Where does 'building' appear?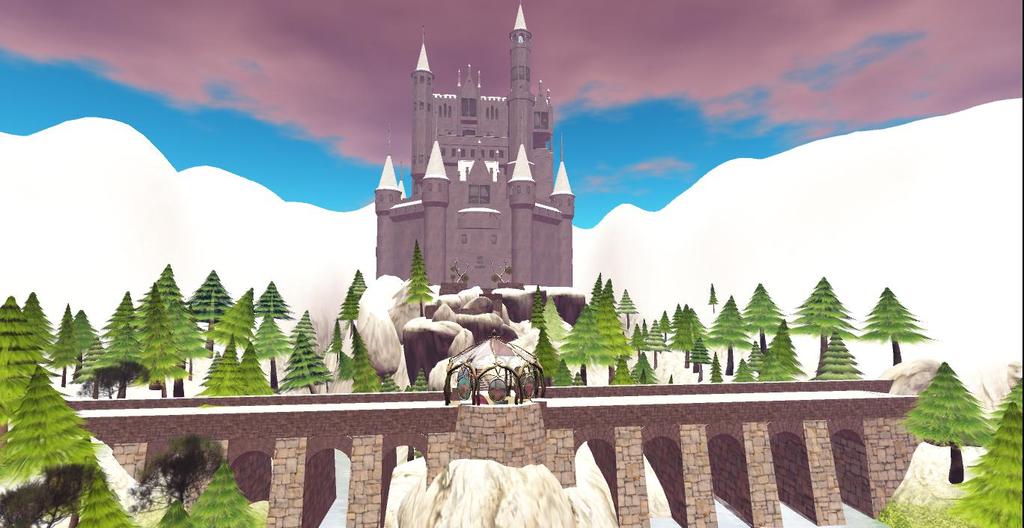
Appears at {"x1": 372, "y1": 0, "x2": 575, "y2": 291}.
